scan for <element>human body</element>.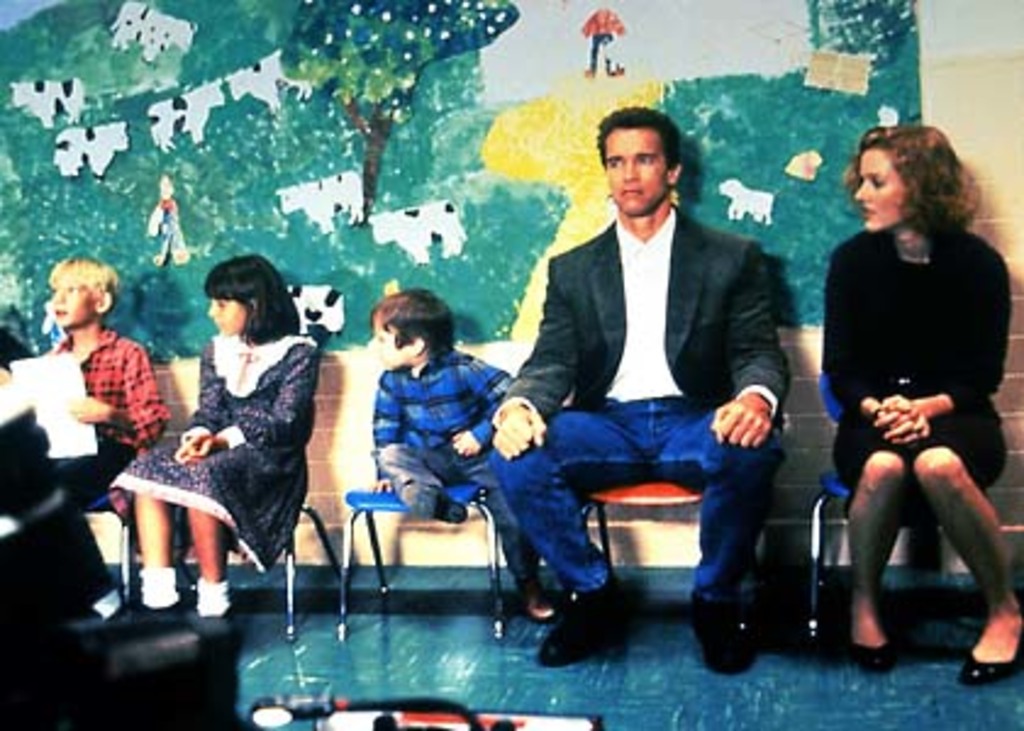
Scan result: (809,110,1007,690).
